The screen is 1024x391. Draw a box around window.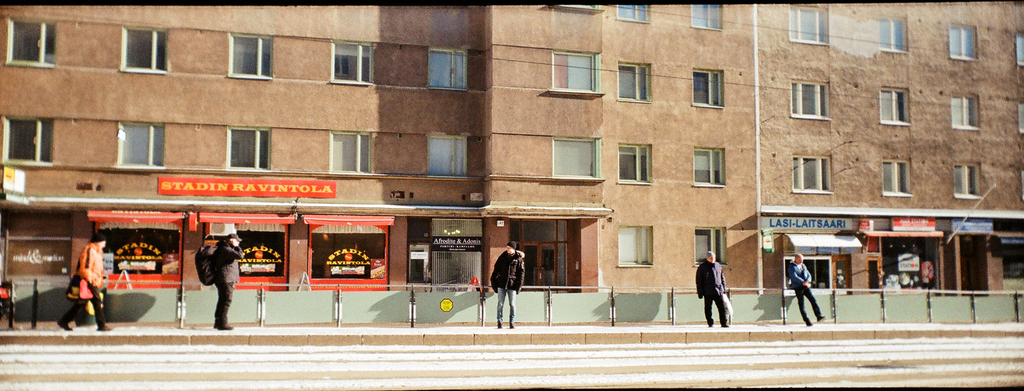
BBox(789, 77, 833, 119).
